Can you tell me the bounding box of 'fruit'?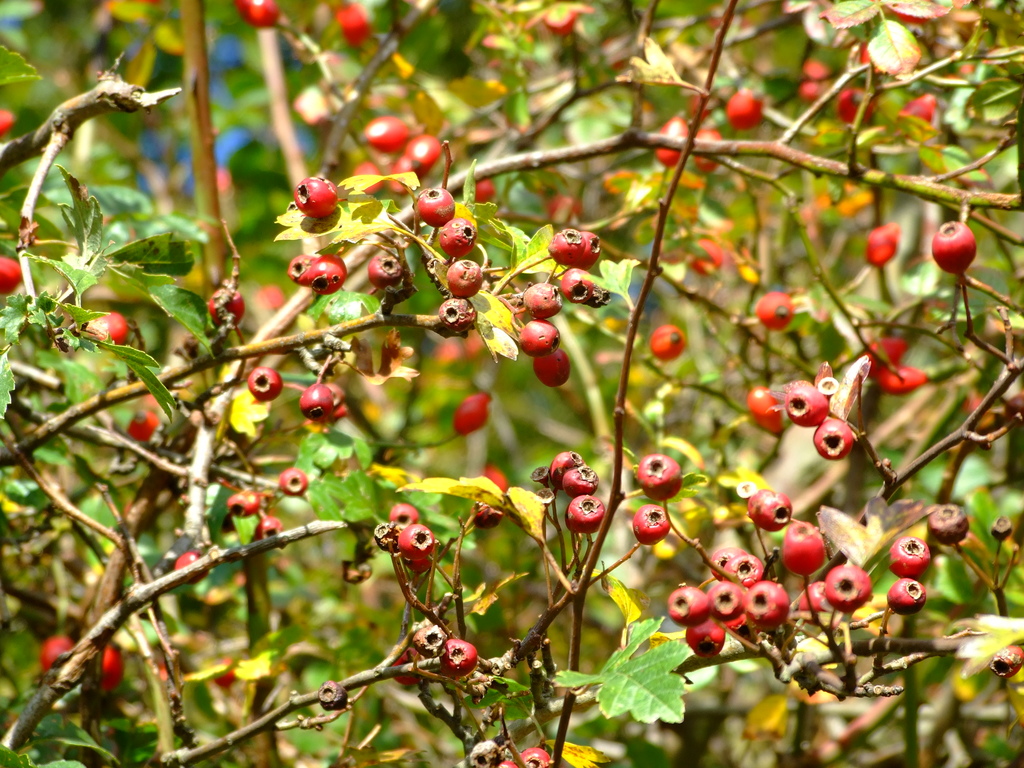
[x1=227, y1=494, x2=266, y2=518].
